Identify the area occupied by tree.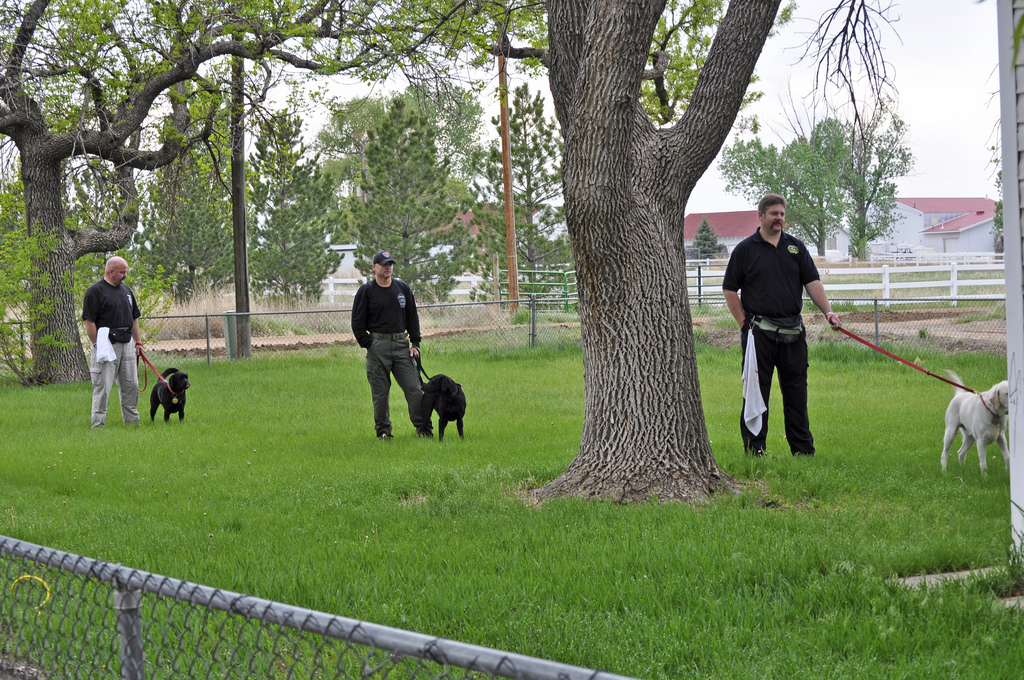
Area: 248, 111, 343, 324.
